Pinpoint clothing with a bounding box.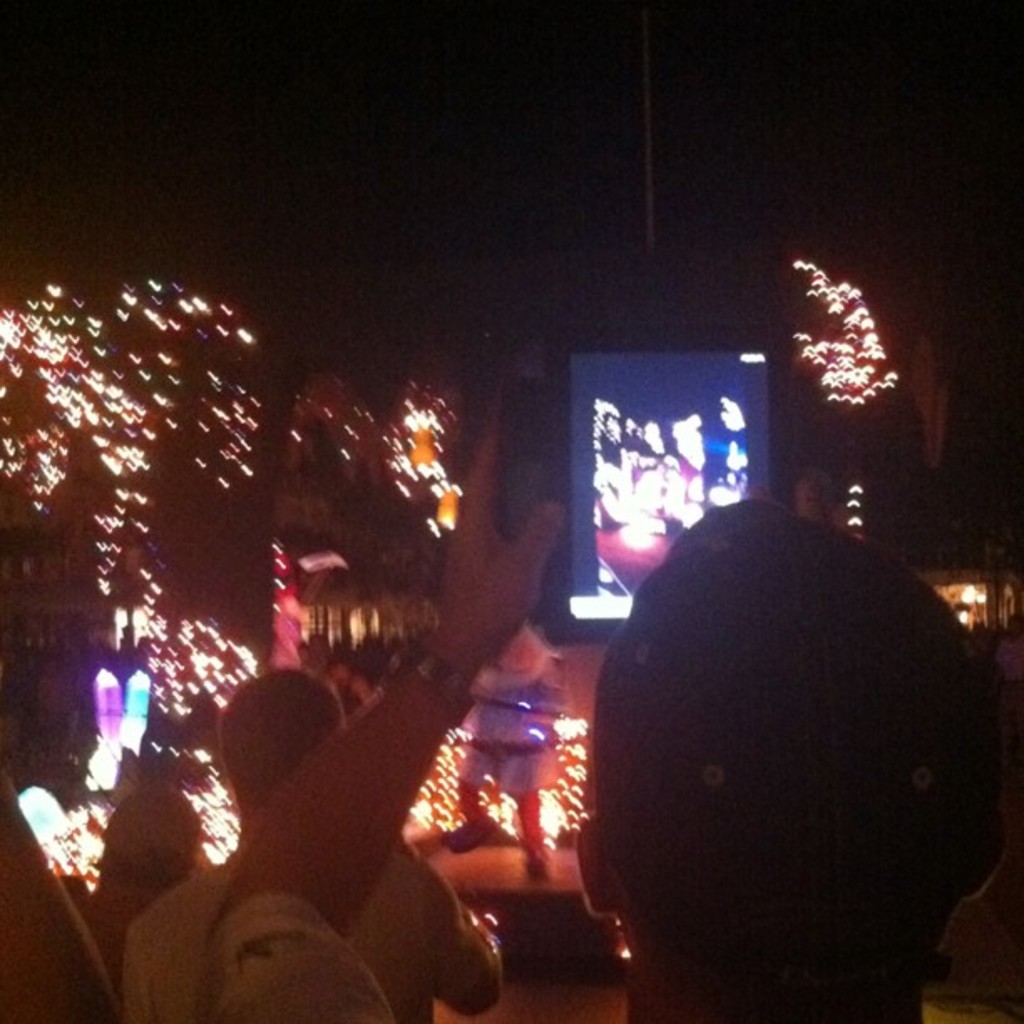
(443,654,557,801).
